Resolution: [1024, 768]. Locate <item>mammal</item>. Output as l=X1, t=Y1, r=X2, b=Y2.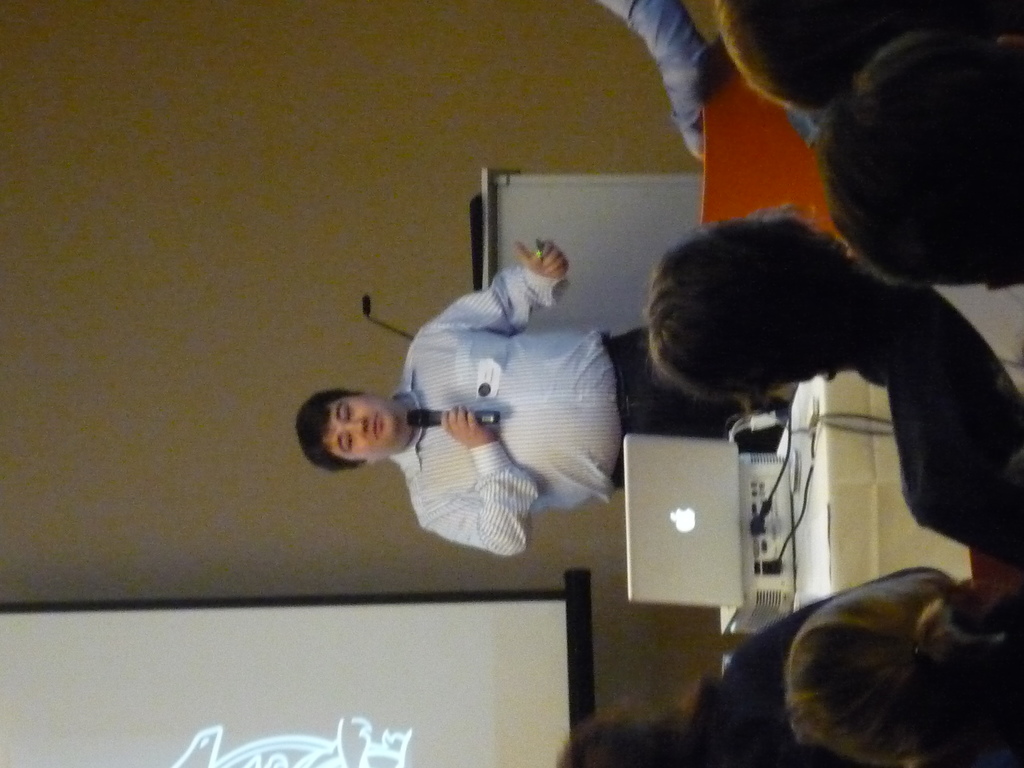
l=553, t=410, r=948, b=767.
